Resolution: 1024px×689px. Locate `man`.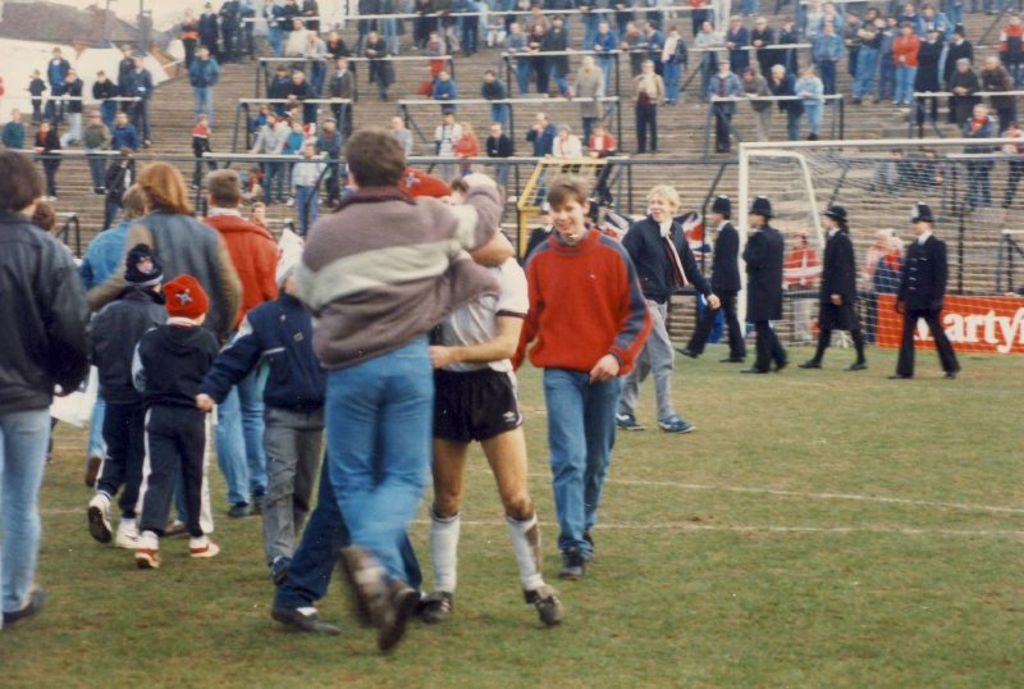
<box>485,64,515,134</box>.
